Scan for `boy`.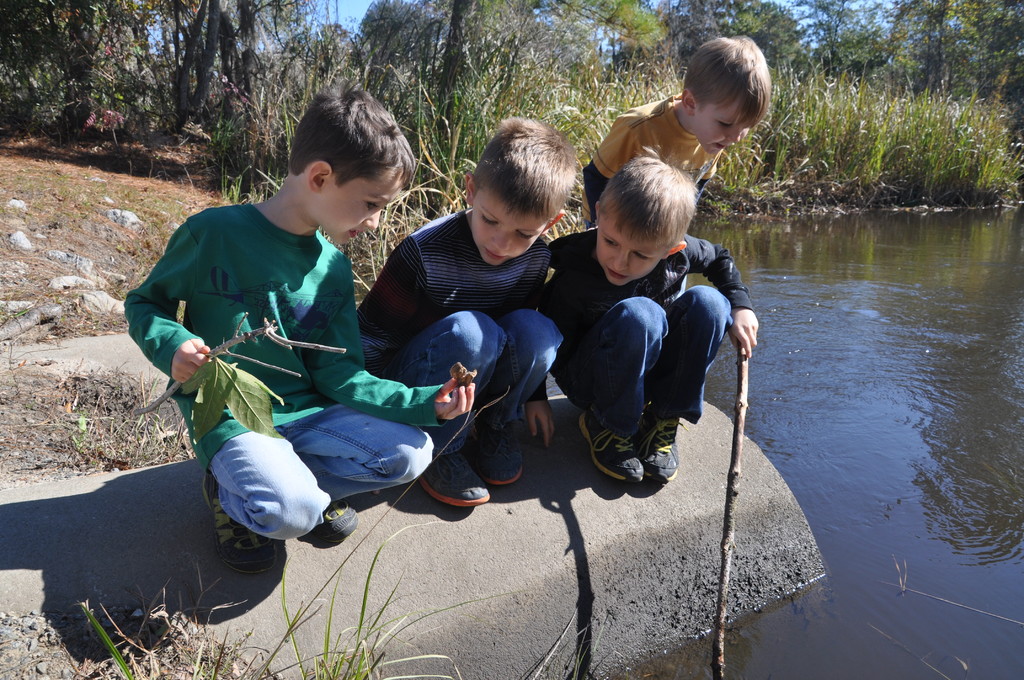
Scan result: 582, 29, 767, 229.
